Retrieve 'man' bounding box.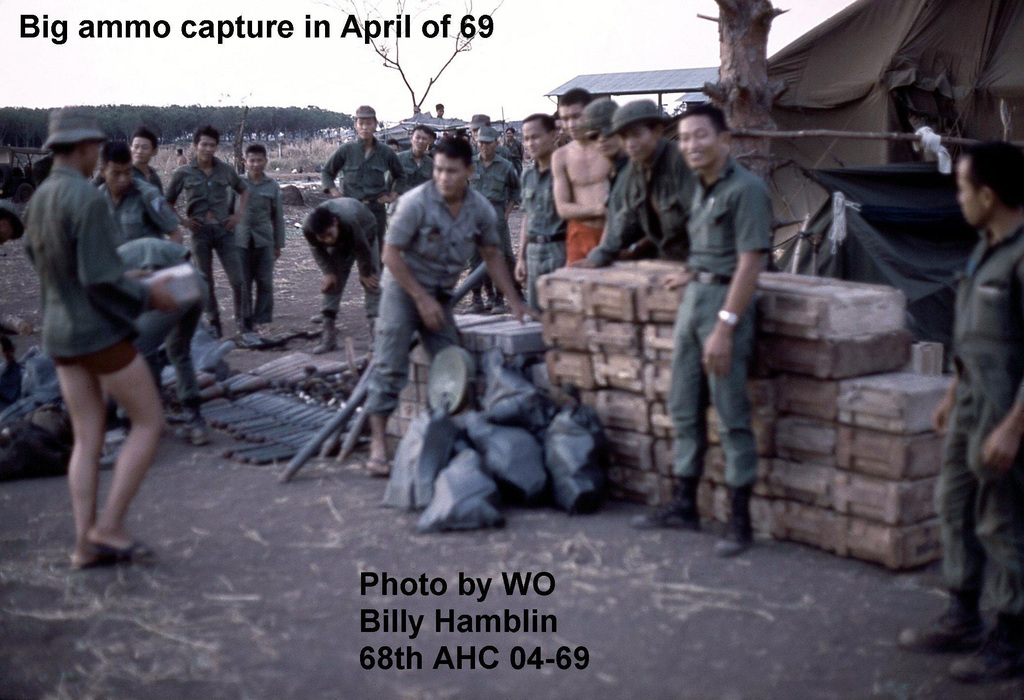
Bounding box: [383,124,436,212].
